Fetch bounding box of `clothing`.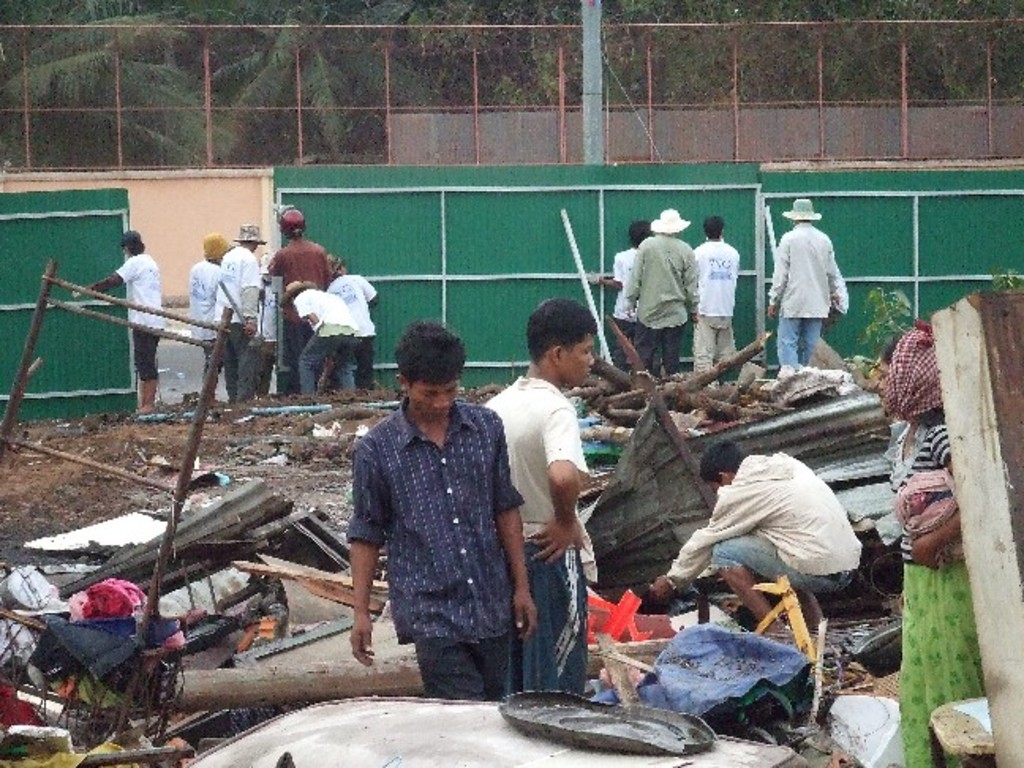
Bbox: Rect(621, 232, 705, 376).
